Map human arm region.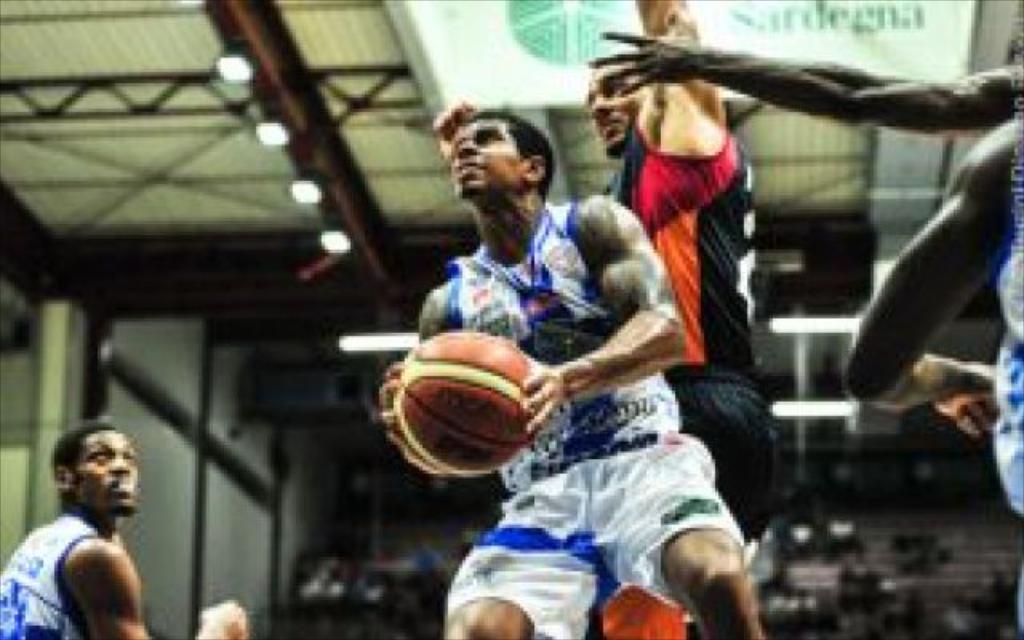
Mapped to box=[38, 536, 130, 624].
